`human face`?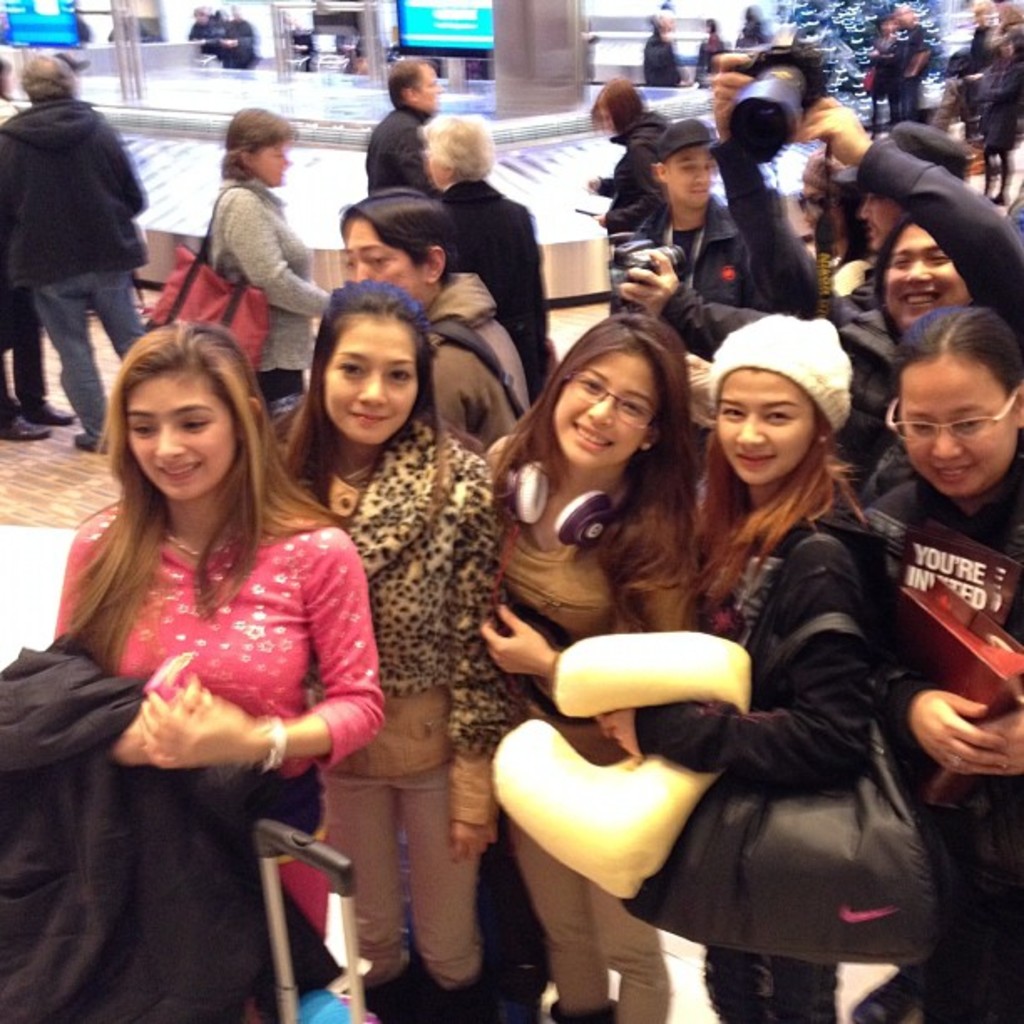
800 184 845 238
